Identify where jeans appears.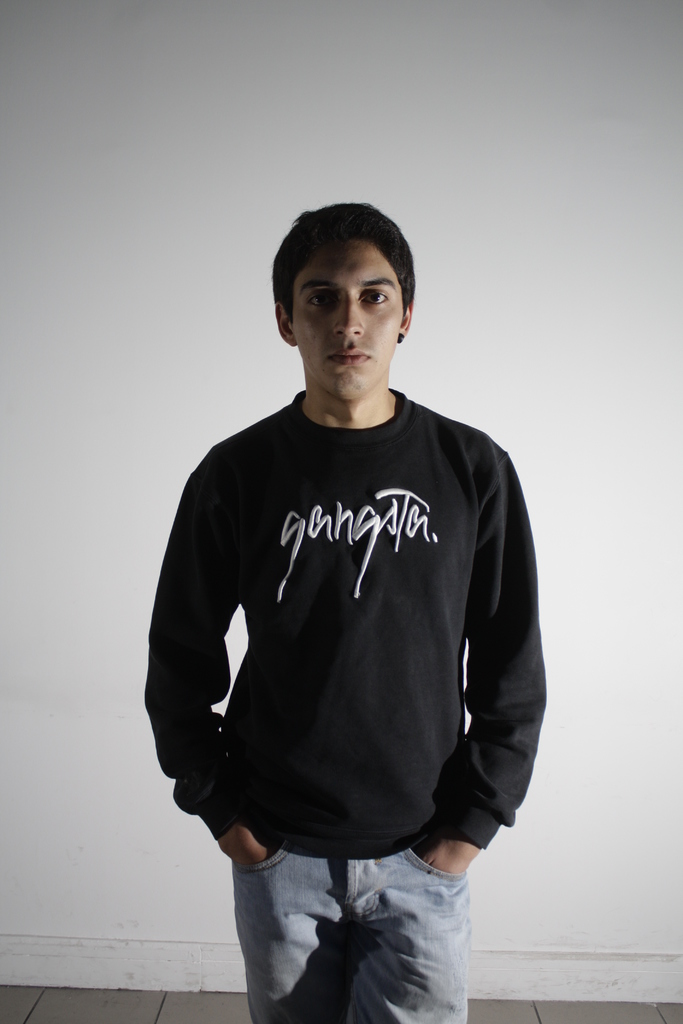
Appears at [x1=204, y1=832, x2=486, y2=1014].
